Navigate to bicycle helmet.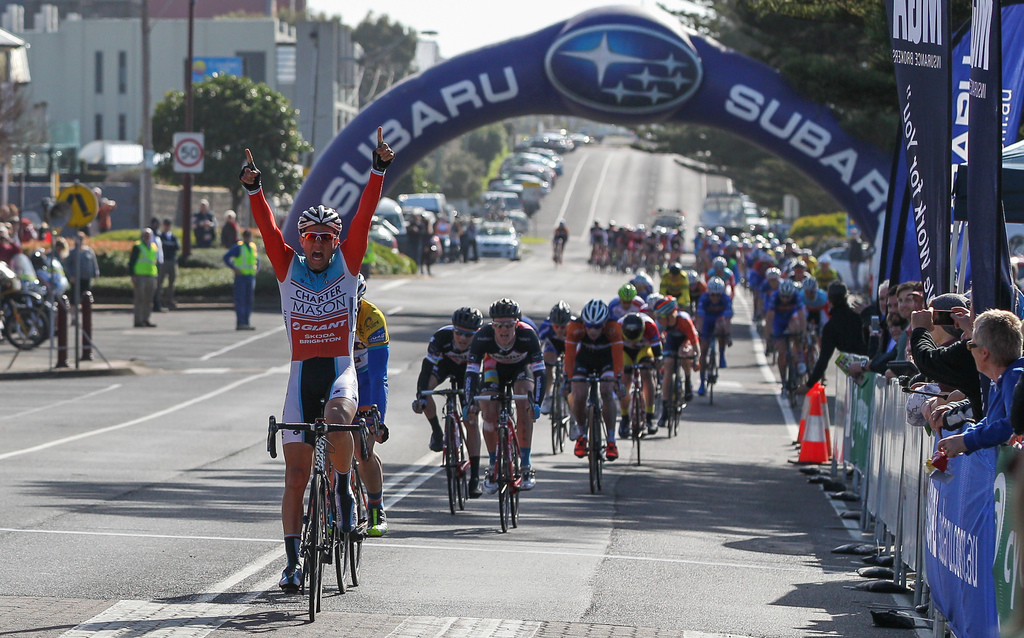
Navigation target: left=620, top=285, right=637, bottom=303.
